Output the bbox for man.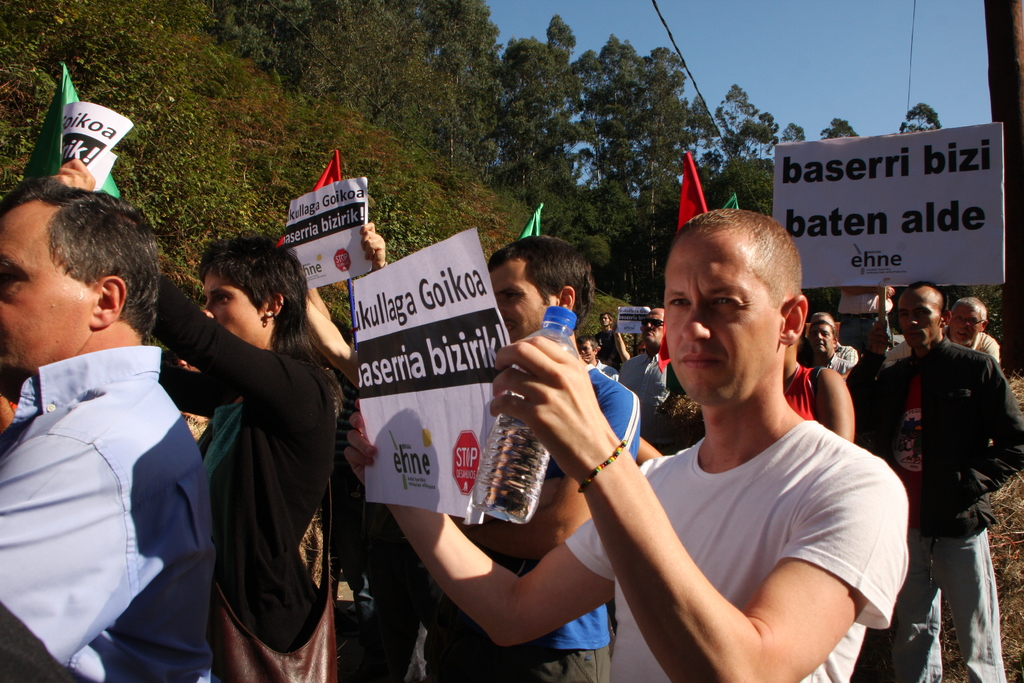
870 286 1023 682.
